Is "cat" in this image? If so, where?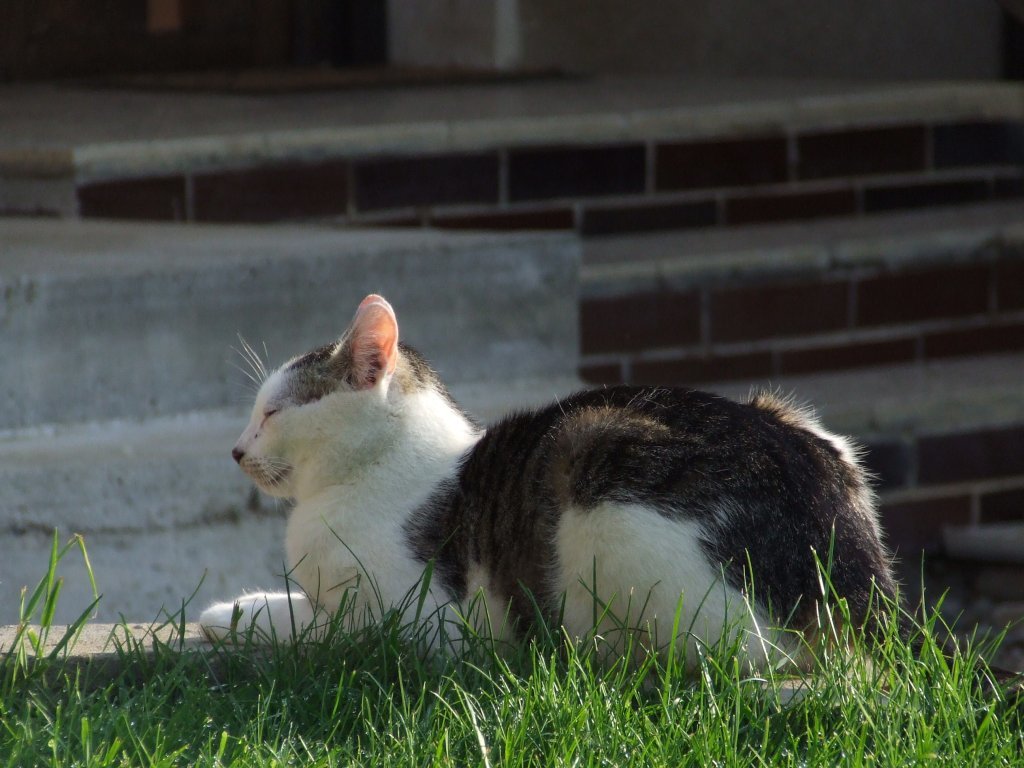
Yes, at (200, 288, 901, 678).
